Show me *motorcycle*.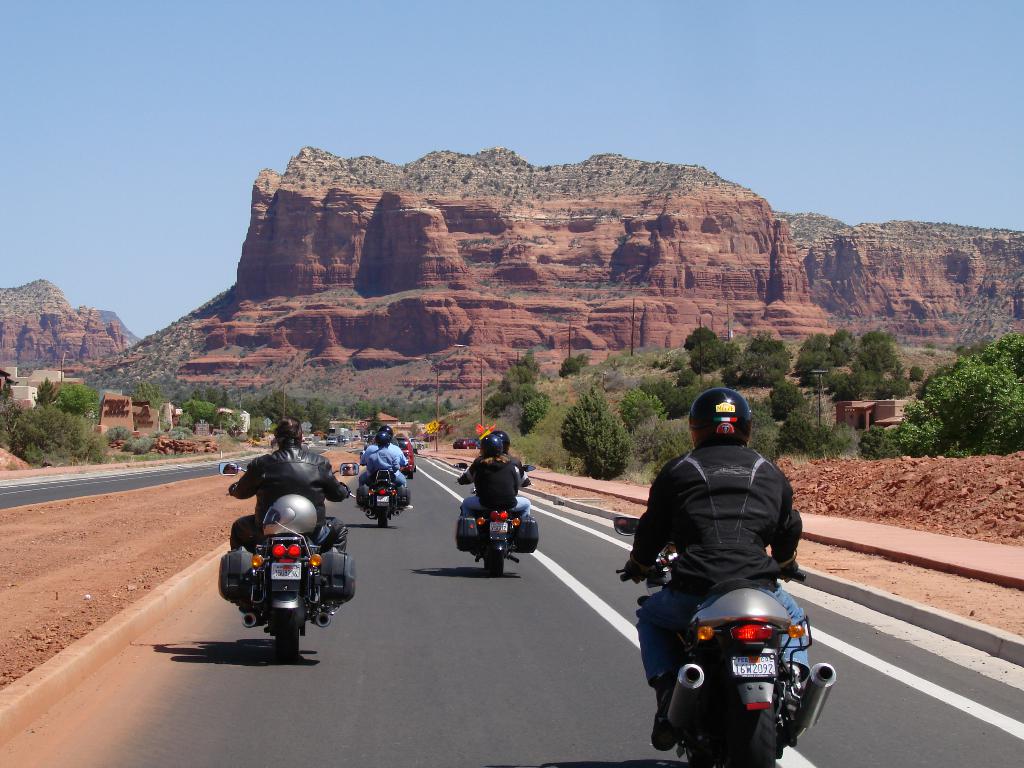
*motorcycle* is here: detection(456, 463, 535, 575).
